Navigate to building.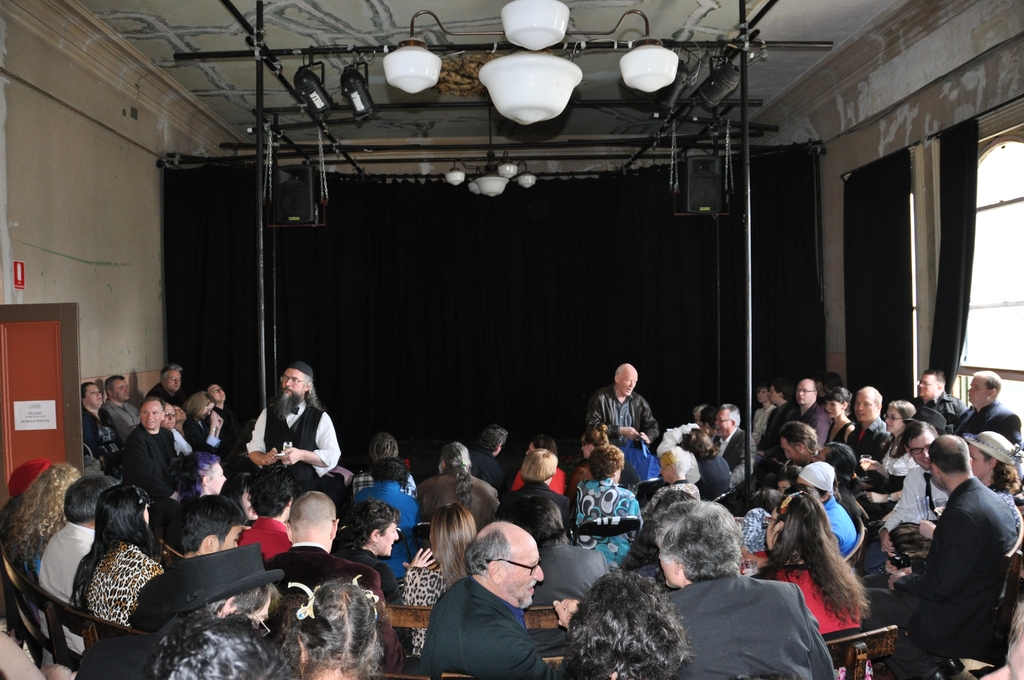
Navigation target: pyautogui.locateOnScreen(0, 0, 1021, 679).
